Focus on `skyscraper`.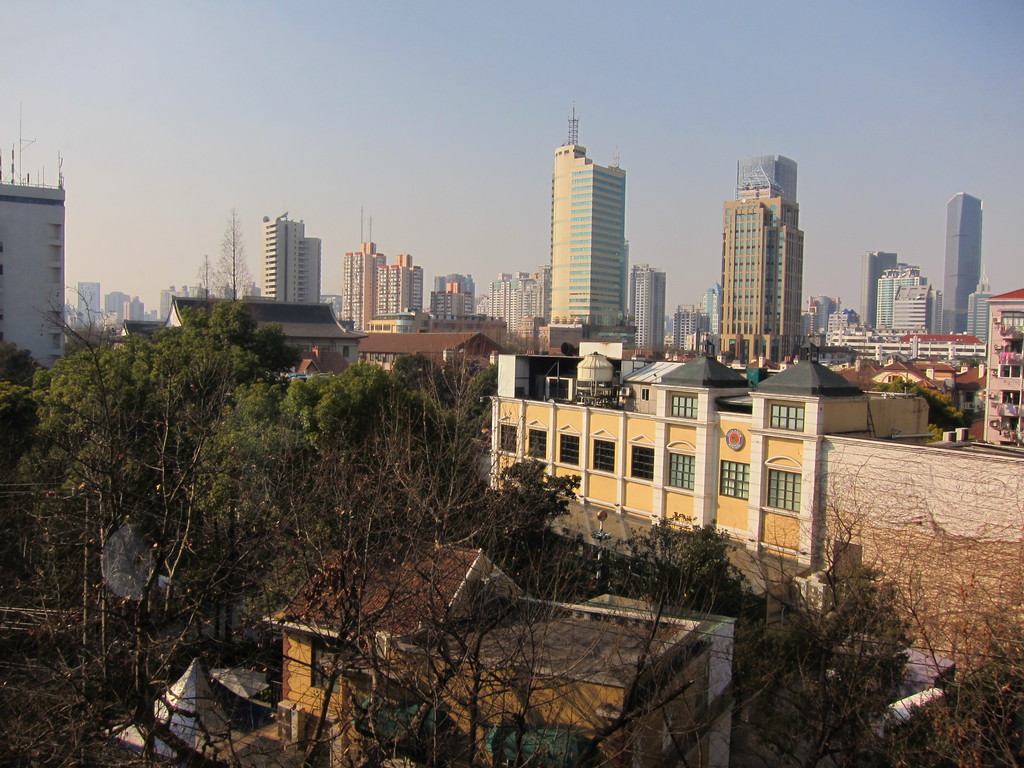
Focused at 710,143,806,369.
